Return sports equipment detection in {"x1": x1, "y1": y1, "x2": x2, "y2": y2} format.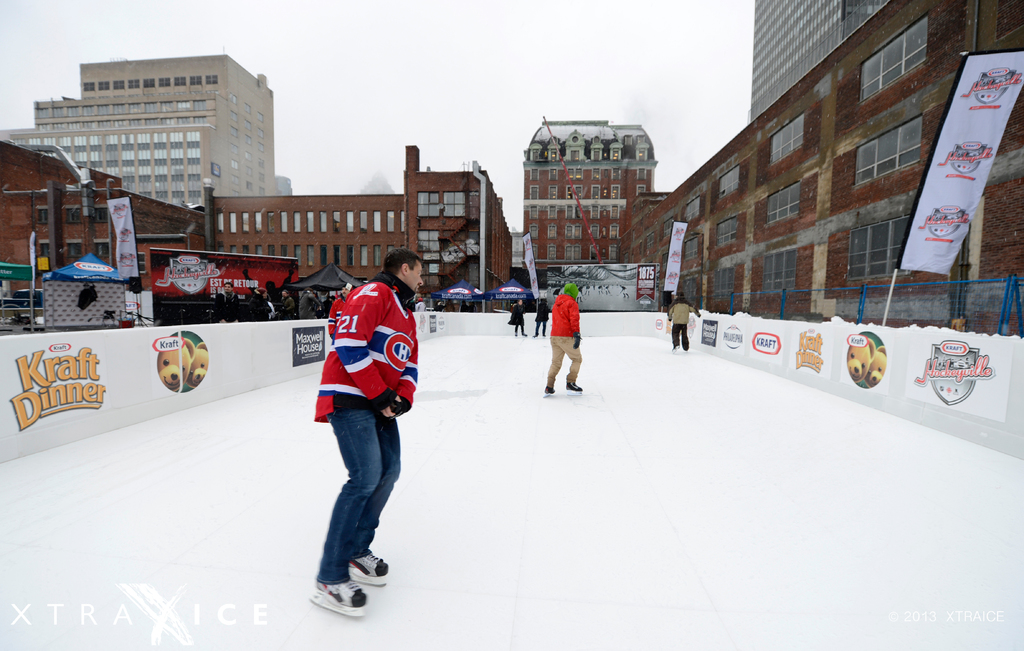
{"x1": 566, "y1": 383, "x2": 582, "y2": 399}.
